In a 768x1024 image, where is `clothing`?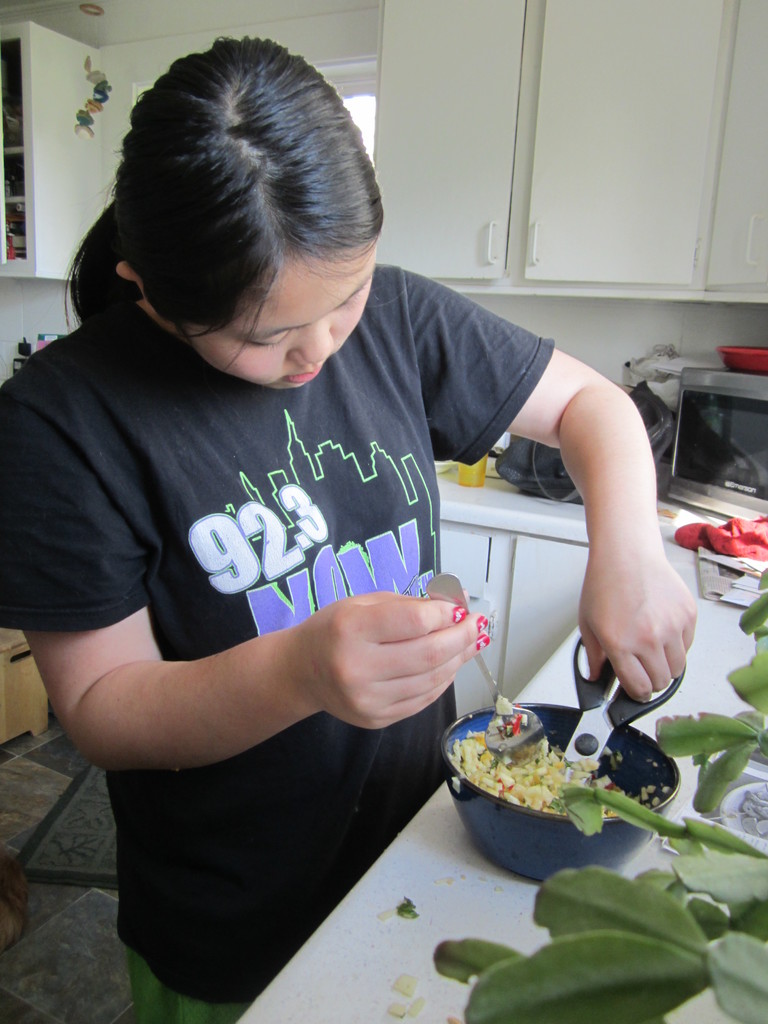
rect(0, 257, 556, 1023).
